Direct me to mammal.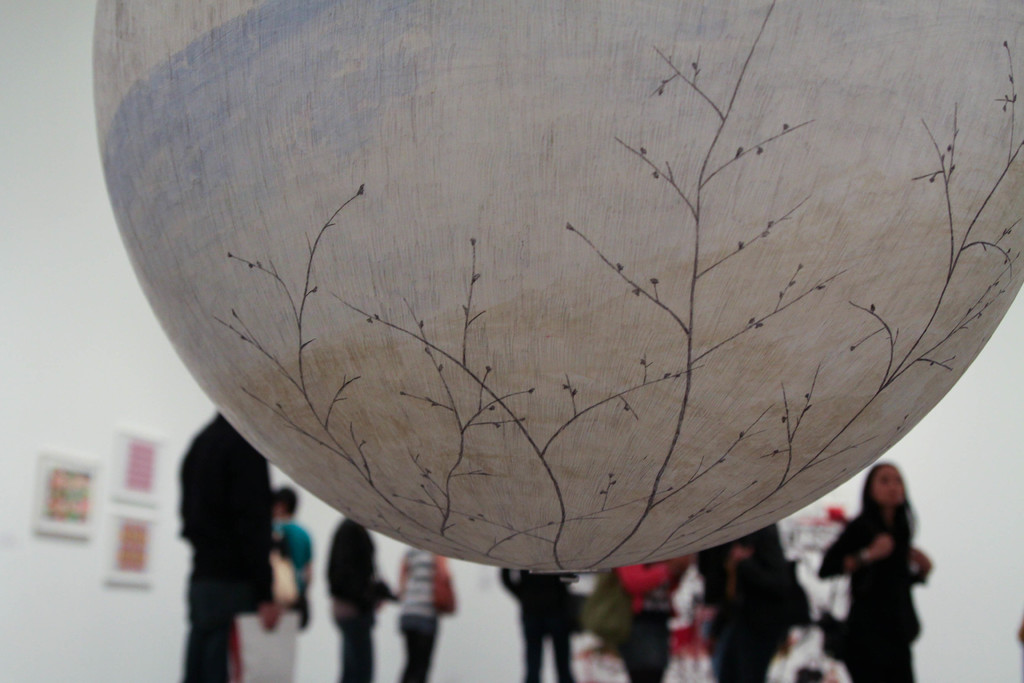
Direction: l=390, t=548, r=457, b=682.
